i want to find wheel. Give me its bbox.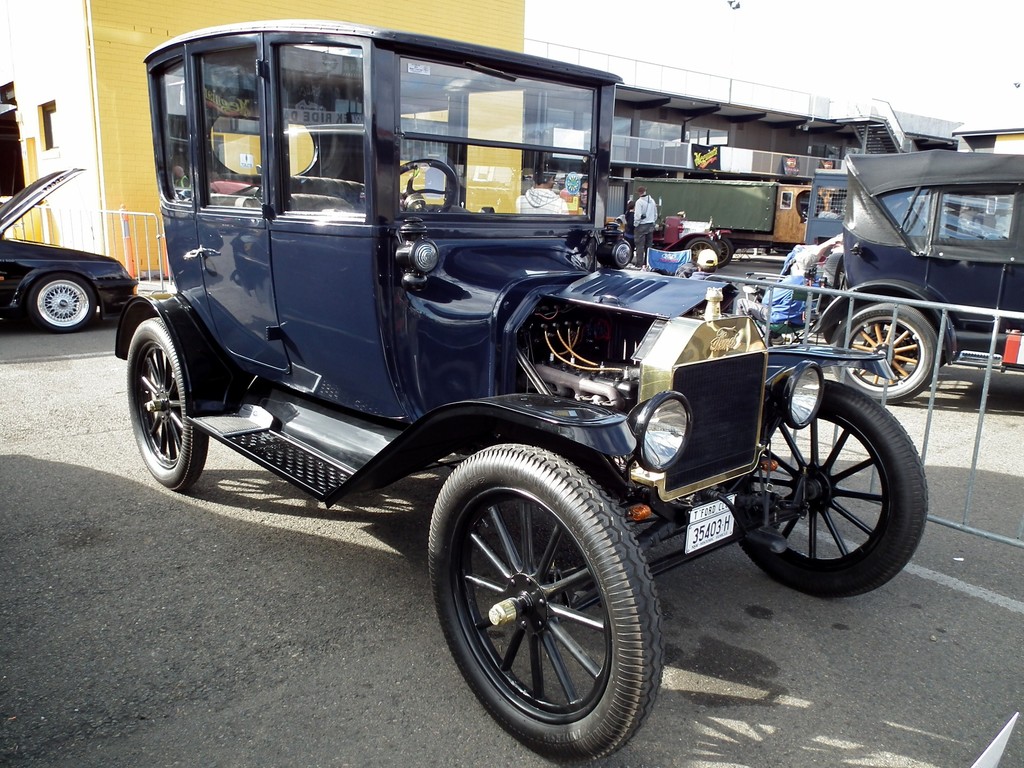
locate(29, 278, 97, 331).
